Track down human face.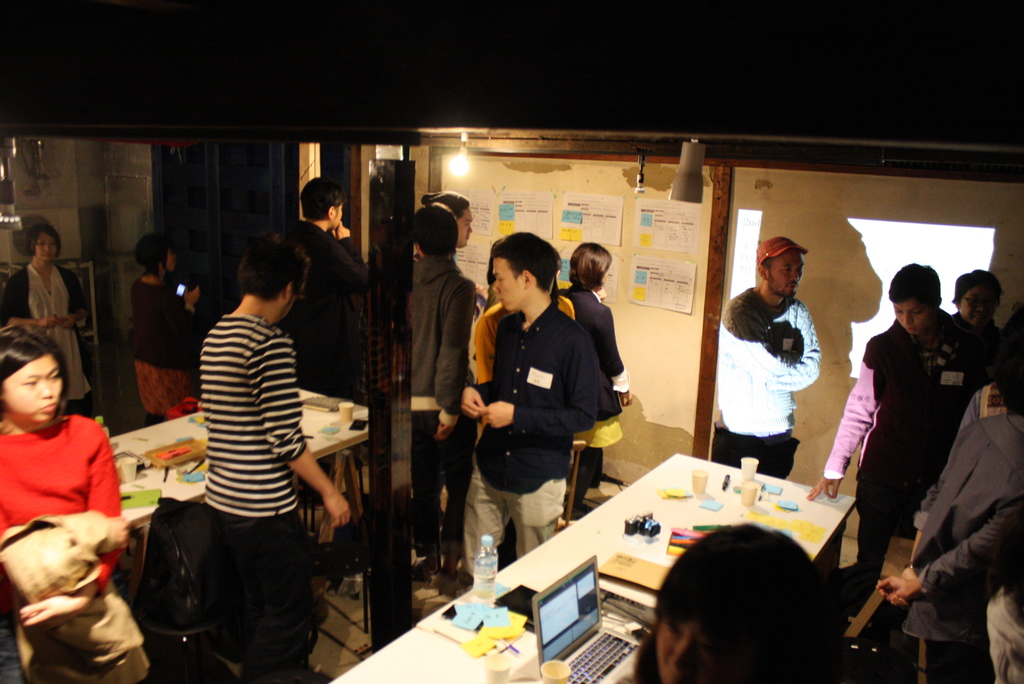
Tracked to <bbox>4, 357, 61, 425</bbox>.
